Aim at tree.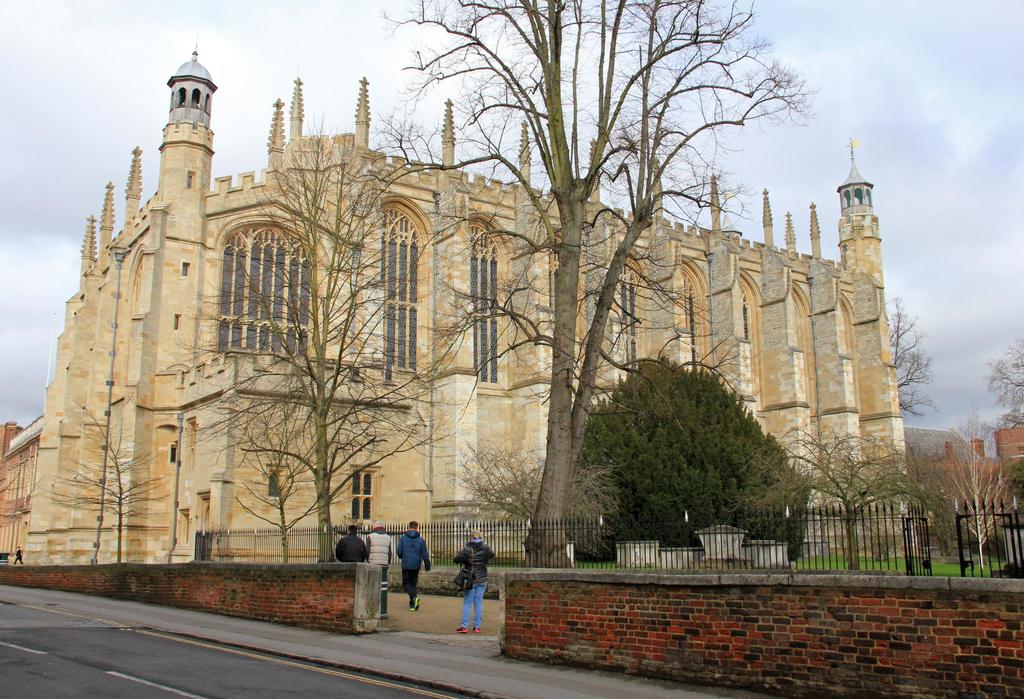
Aimed at bbox=(776, 422, 924, 570).
